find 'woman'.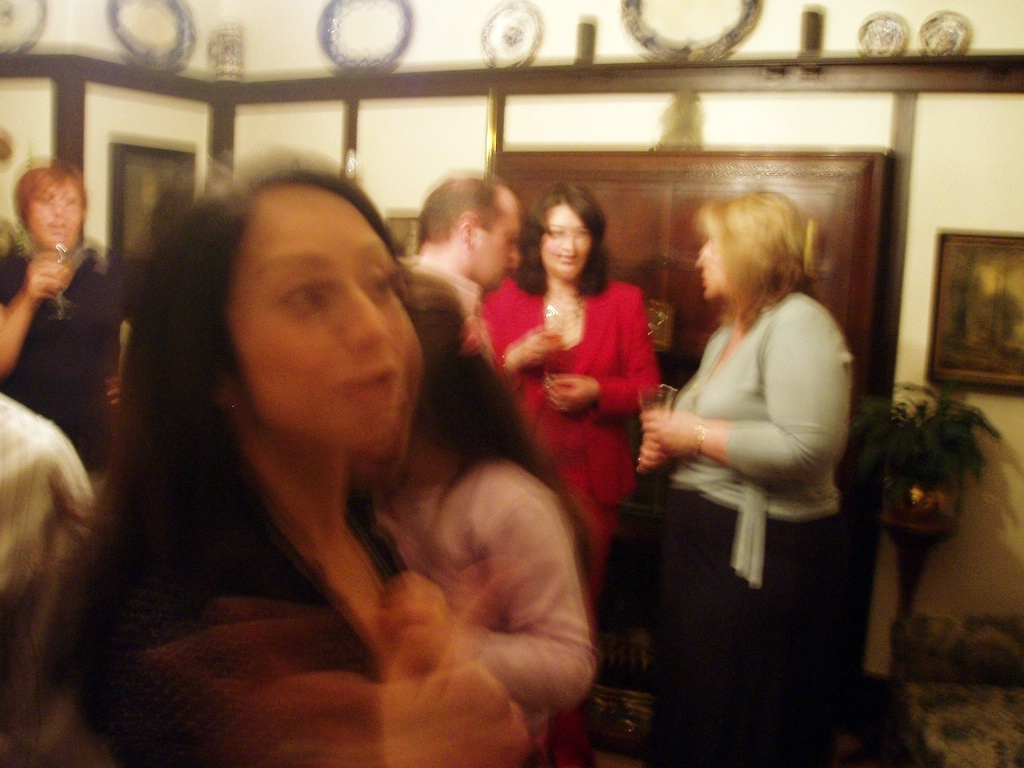
<bbox>626, 162, 864, 742</bbox>.
